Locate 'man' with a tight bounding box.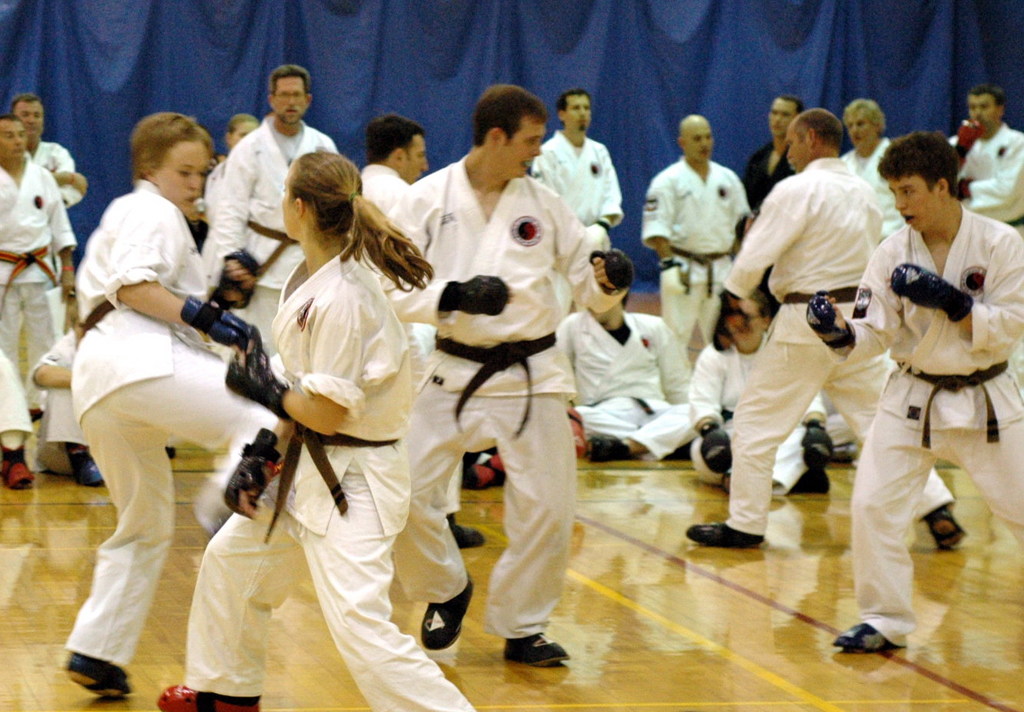
[x1=805, y1=132, x2=1023, y2=650].
